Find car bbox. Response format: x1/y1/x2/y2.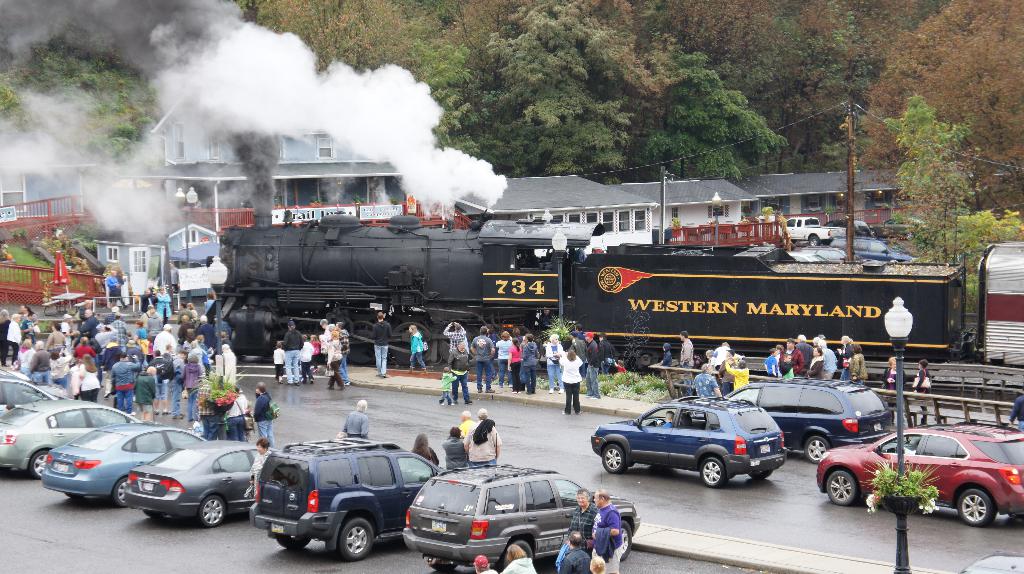
122/440/278/524.
